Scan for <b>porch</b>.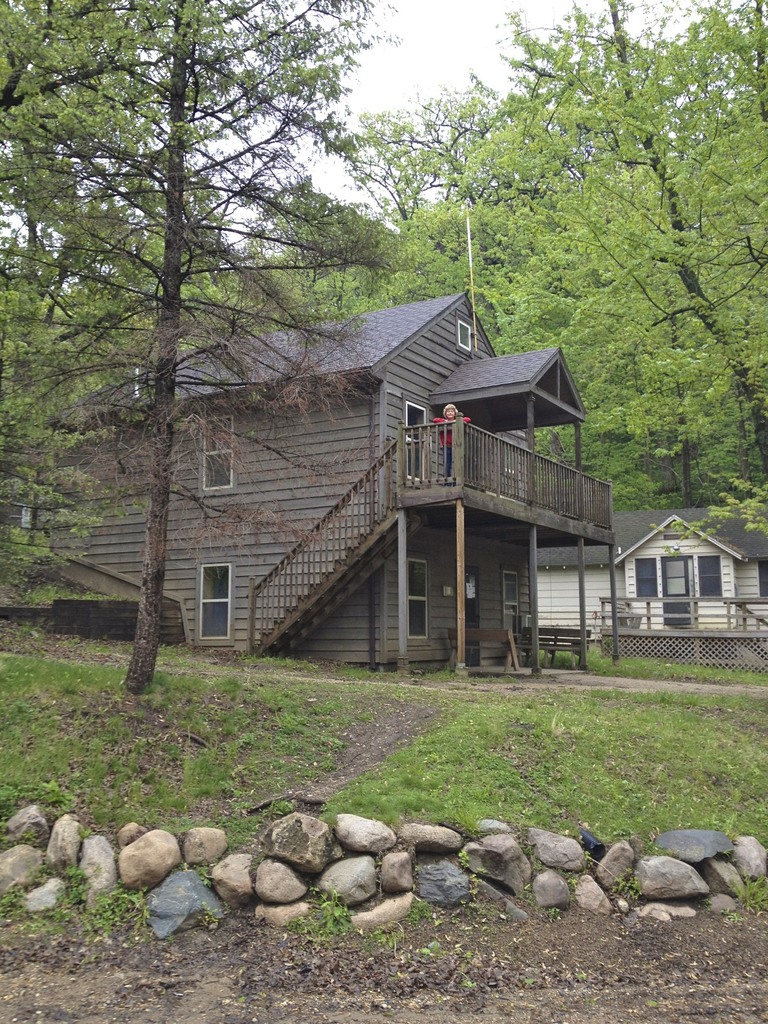
Scan result: region(395, 408, 616, 540).
